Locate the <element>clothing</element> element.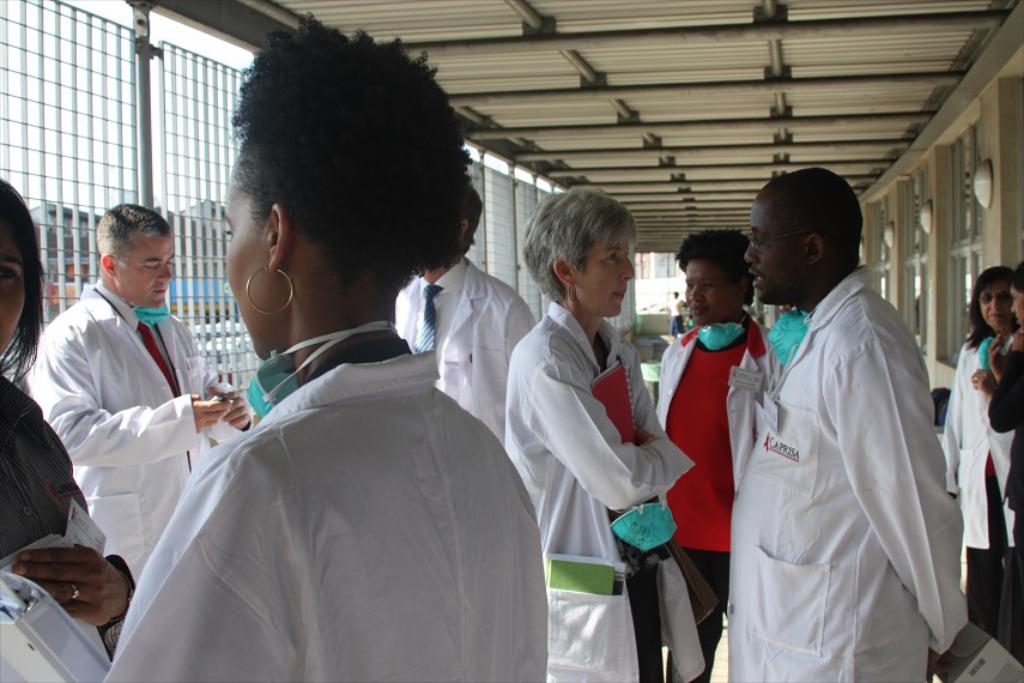
Element bbox: (0,376,137,655).
